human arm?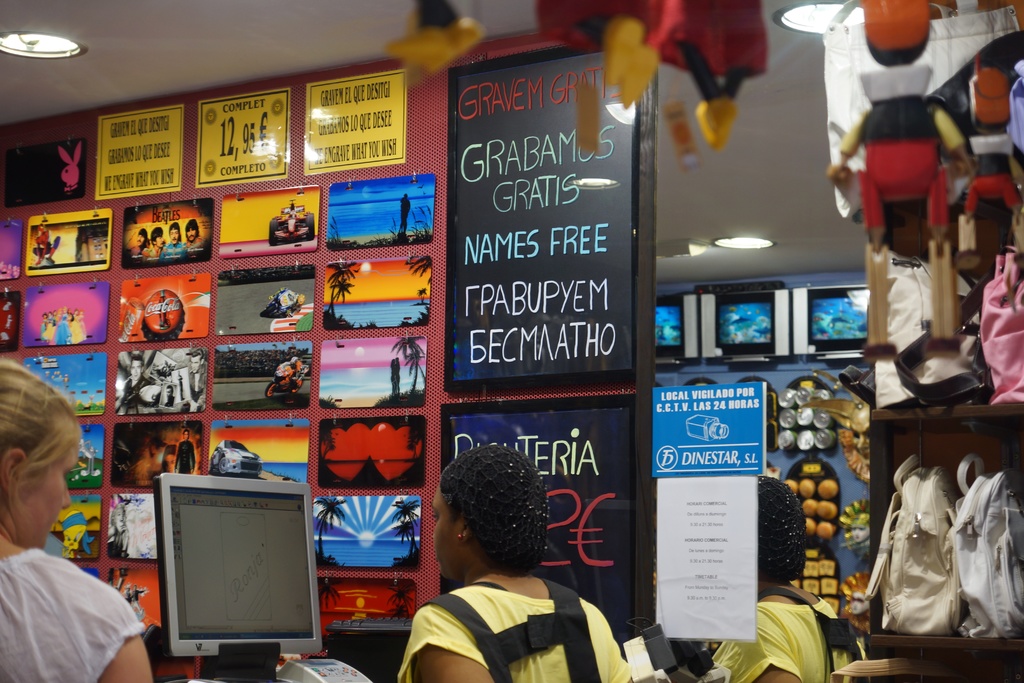
rect(407, 611, 491, 682)
